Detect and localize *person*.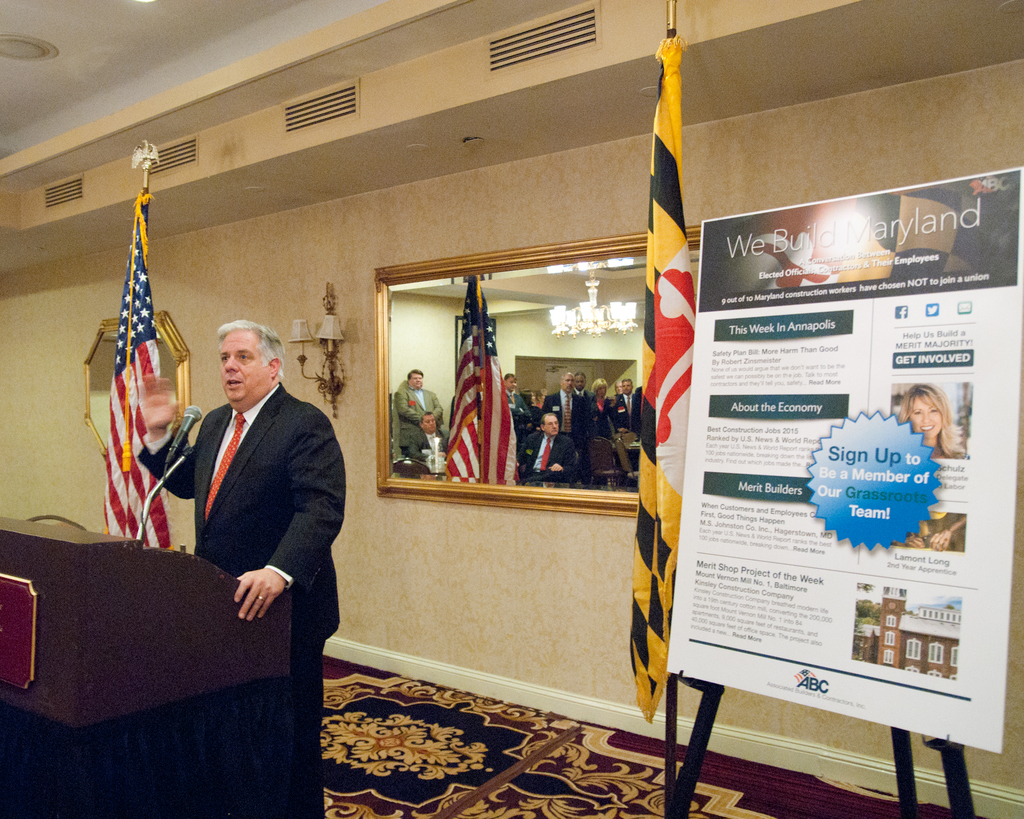
Localized at bbox(900, 511, 962, 556).
